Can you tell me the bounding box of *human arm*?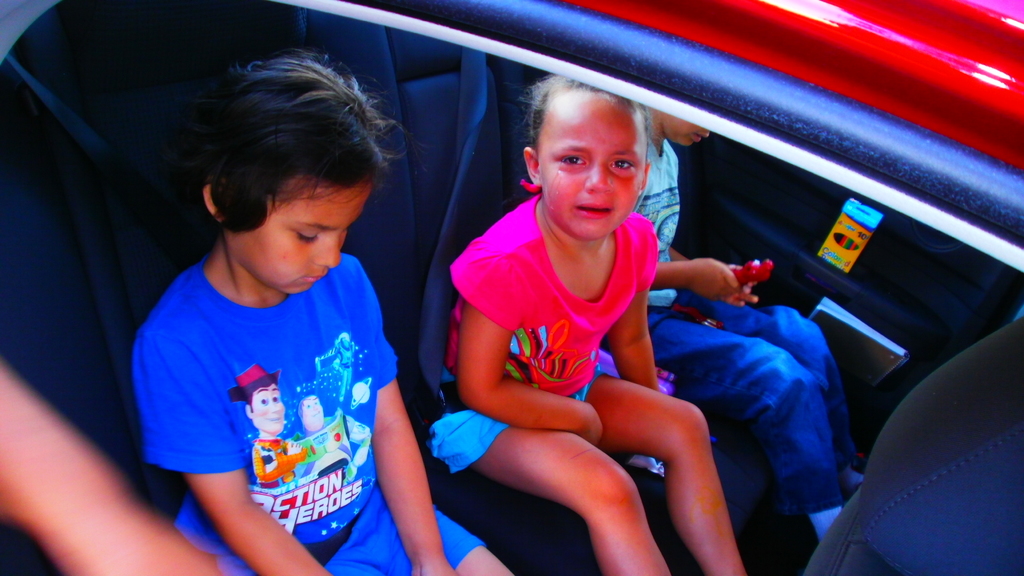
<bbox>668, 240, 761, 310</bbox>.
